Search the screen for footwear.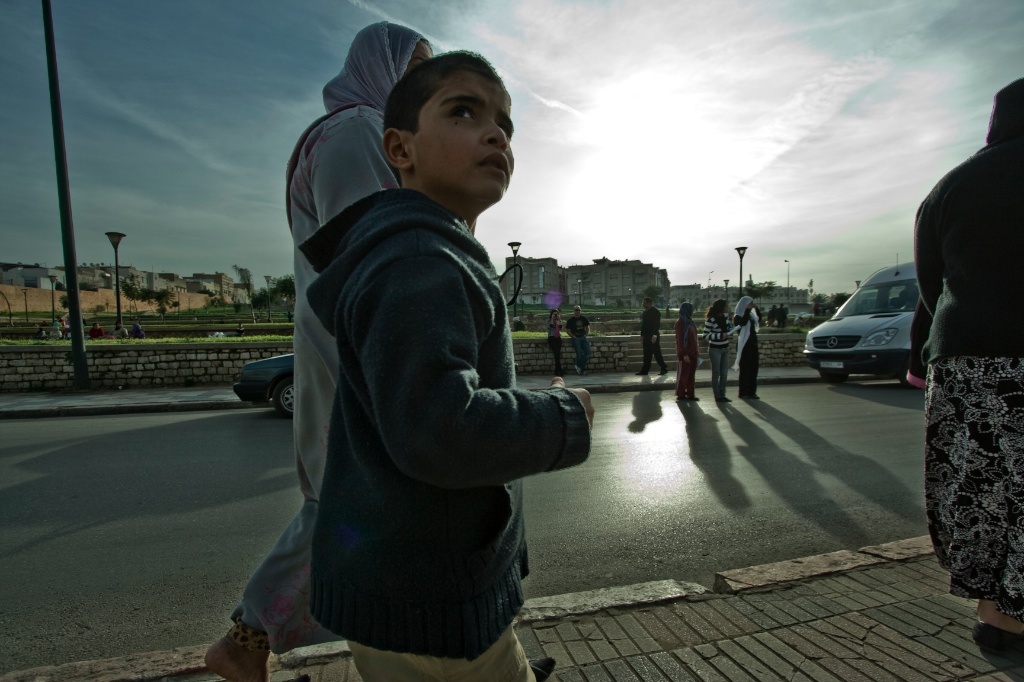
Found at (x1=690, y1=394, x2=701, y2=402).
